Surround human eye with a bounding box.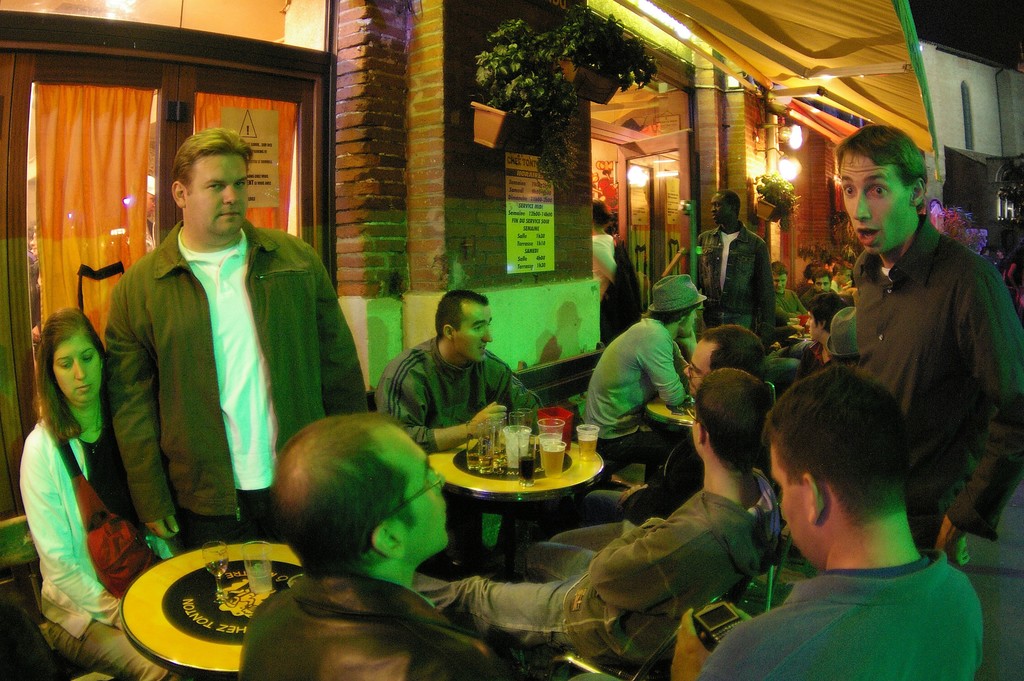
[841, 184, 857, 195].
